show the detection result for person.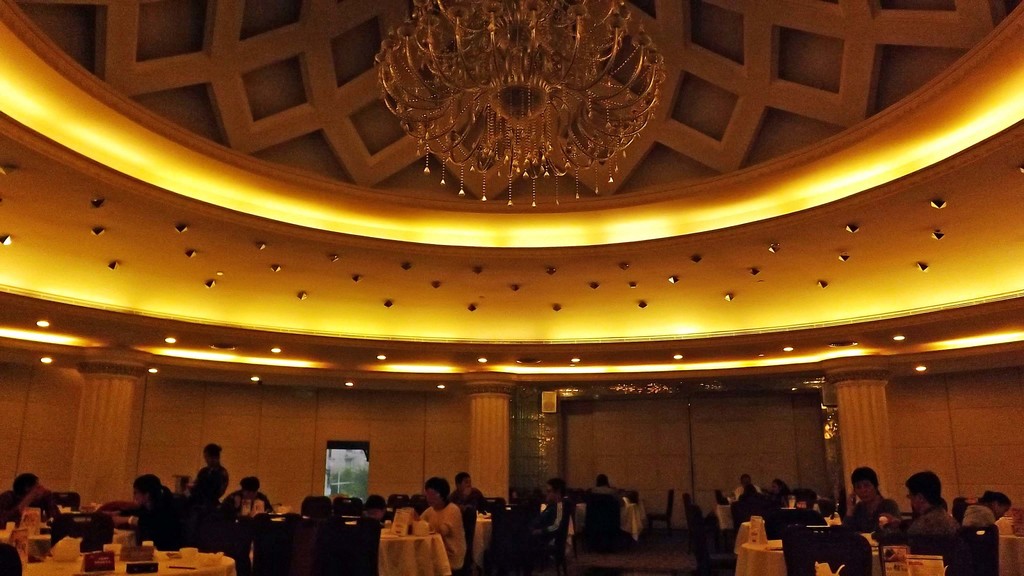
{"x1": 845, "y1": 465, "x2": 900, "y2": 534}.
